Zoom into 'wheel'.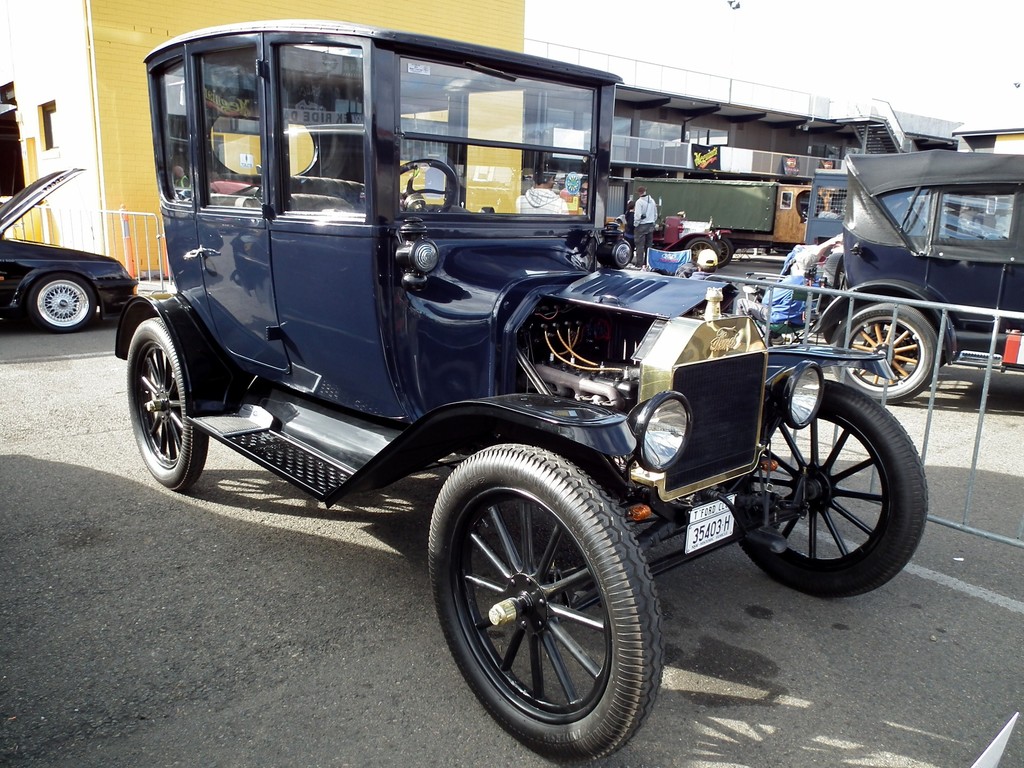
Zoom target: region(689, 237, 715, 264).
